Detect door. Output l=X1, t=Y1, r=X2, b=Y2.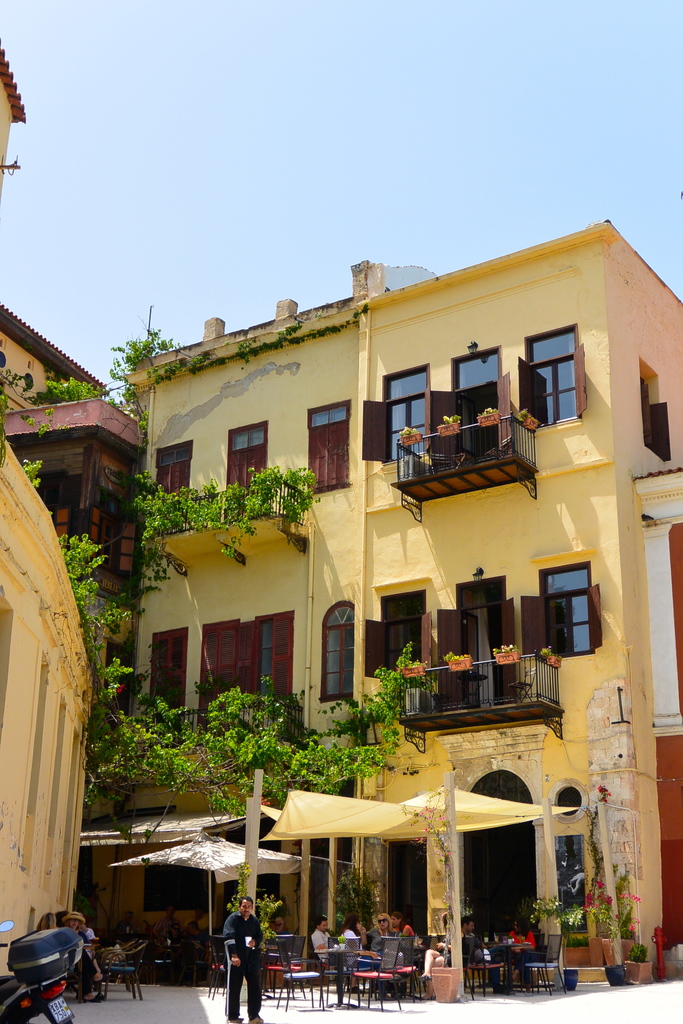
l=502, t=596, r=515, b=705.
